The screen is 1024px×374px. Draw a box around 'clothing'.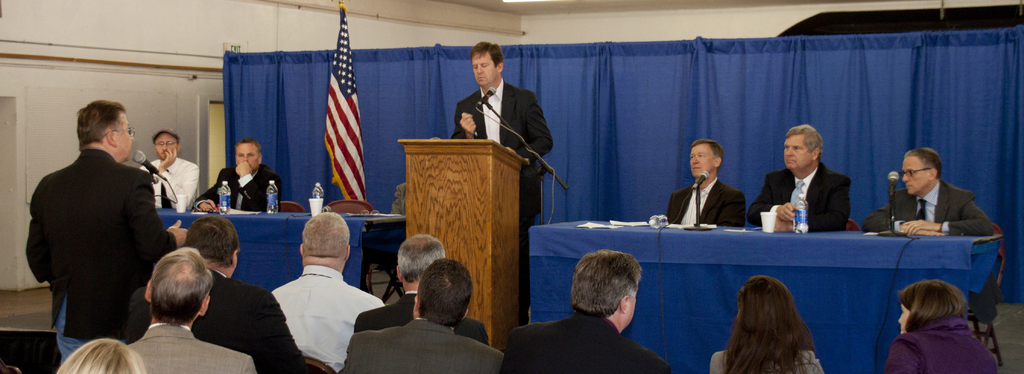
858, 176, 1003, 240.
